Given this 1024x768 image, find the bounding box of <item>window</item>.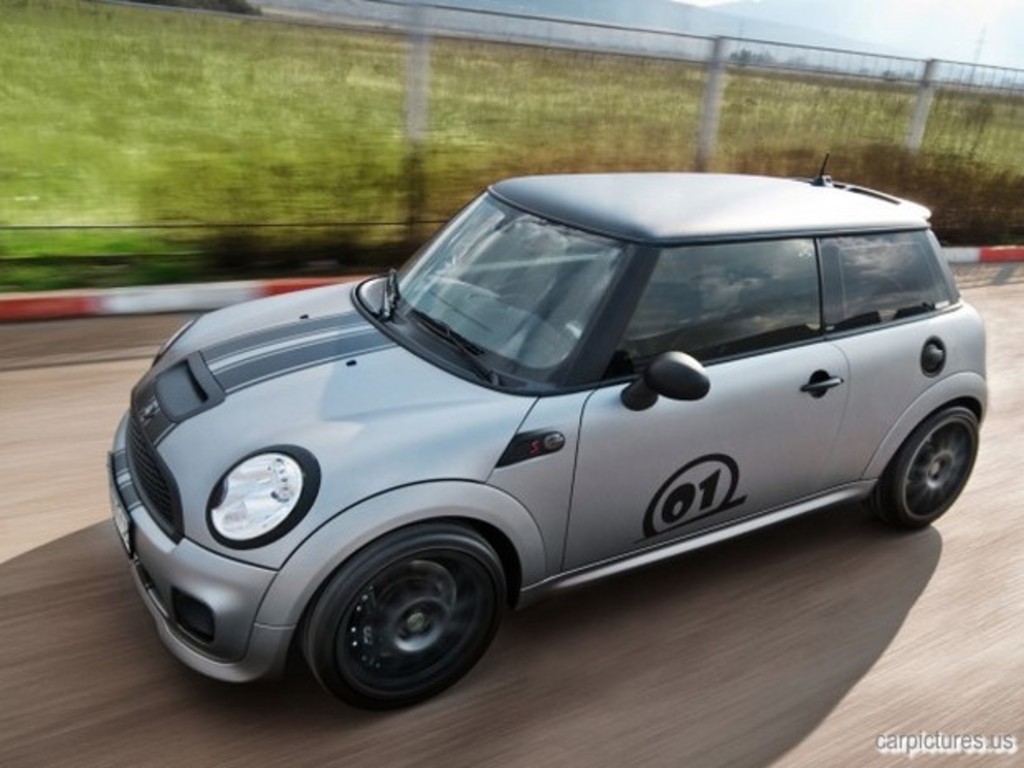
(x1=623, y1=236, x2=826, y2=382).
